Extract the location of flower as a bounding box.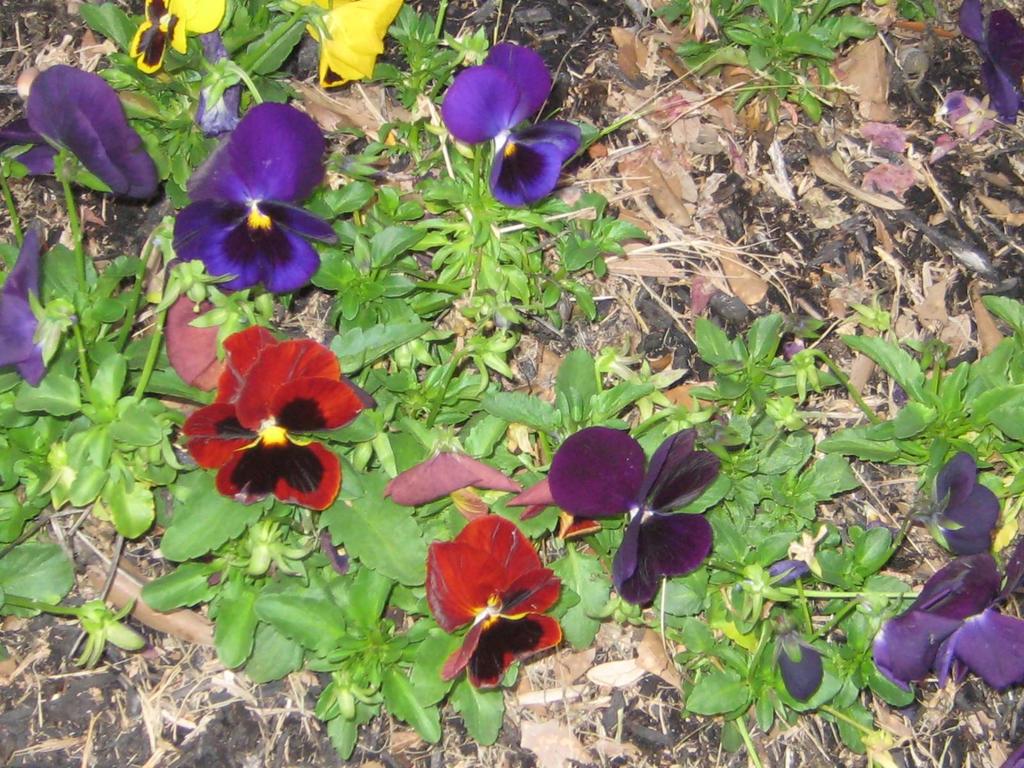
{"left": 412, "top": 37, "right": 604, "bottom": 205}.
